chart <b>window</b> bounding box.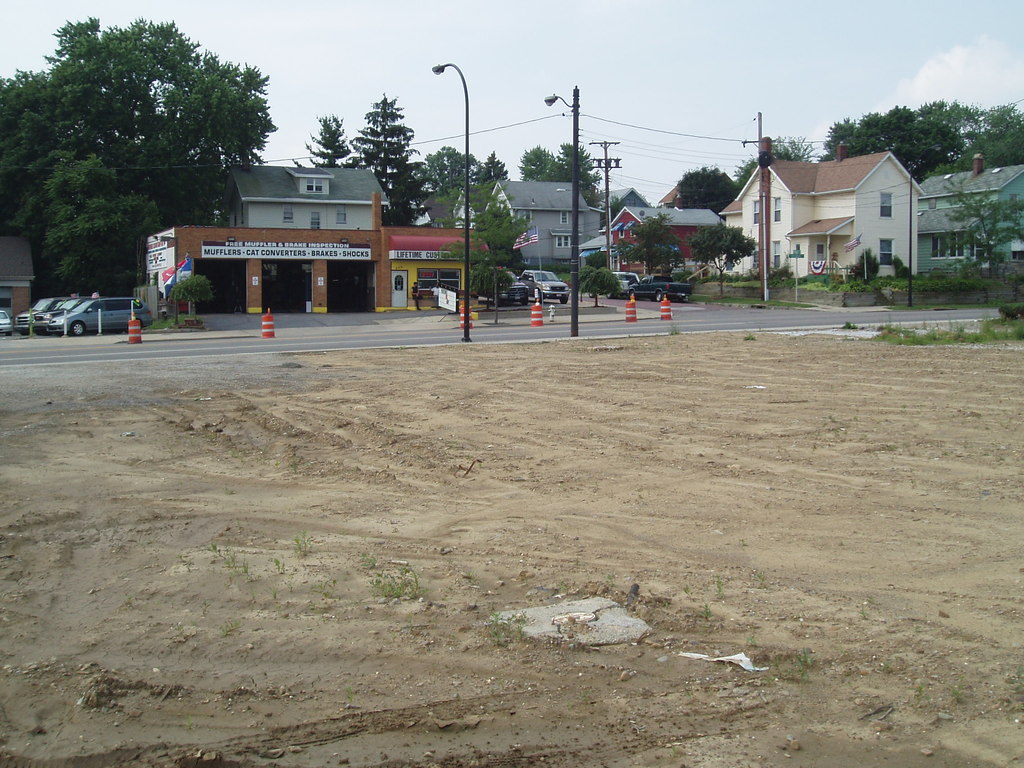
Charted: select_region(613, 225, 622, 237).
